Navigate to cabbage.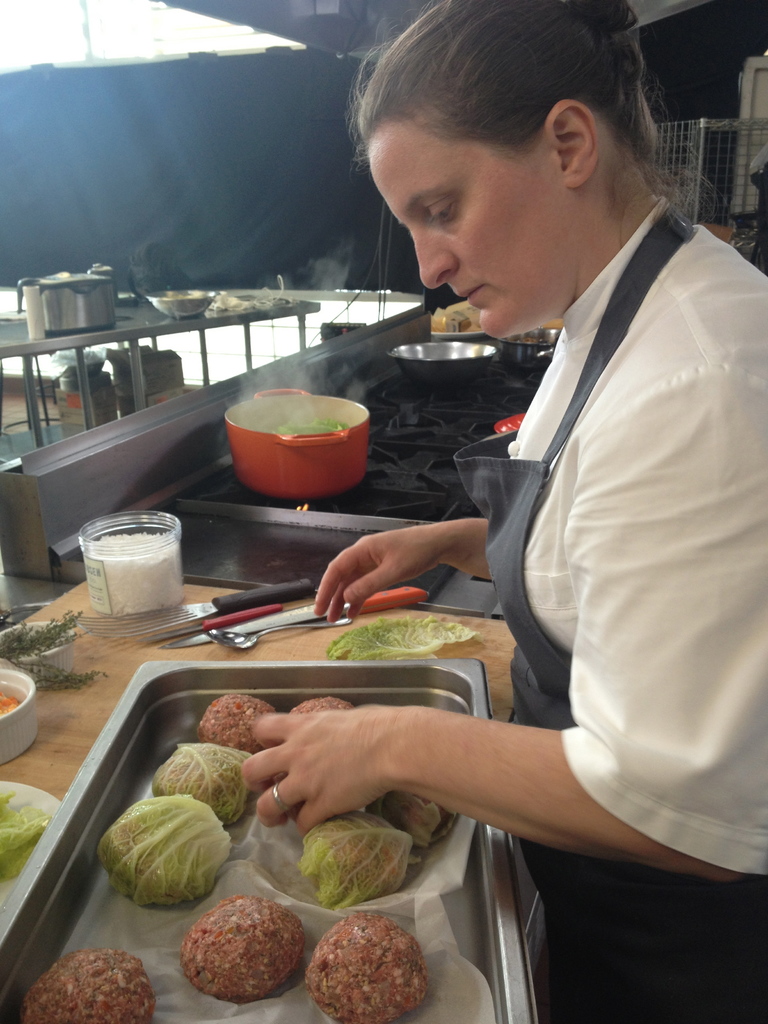
Navigation target: bbox=[328, 612, 468, 664].
